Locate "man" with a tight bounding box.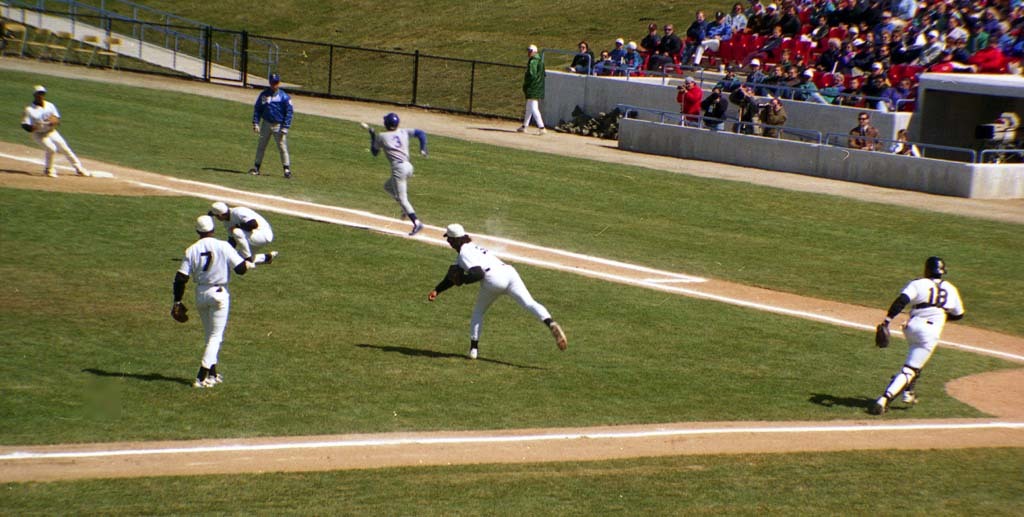
{"left": 910, "top": 28, "right": 947, "bottom": 72}.
